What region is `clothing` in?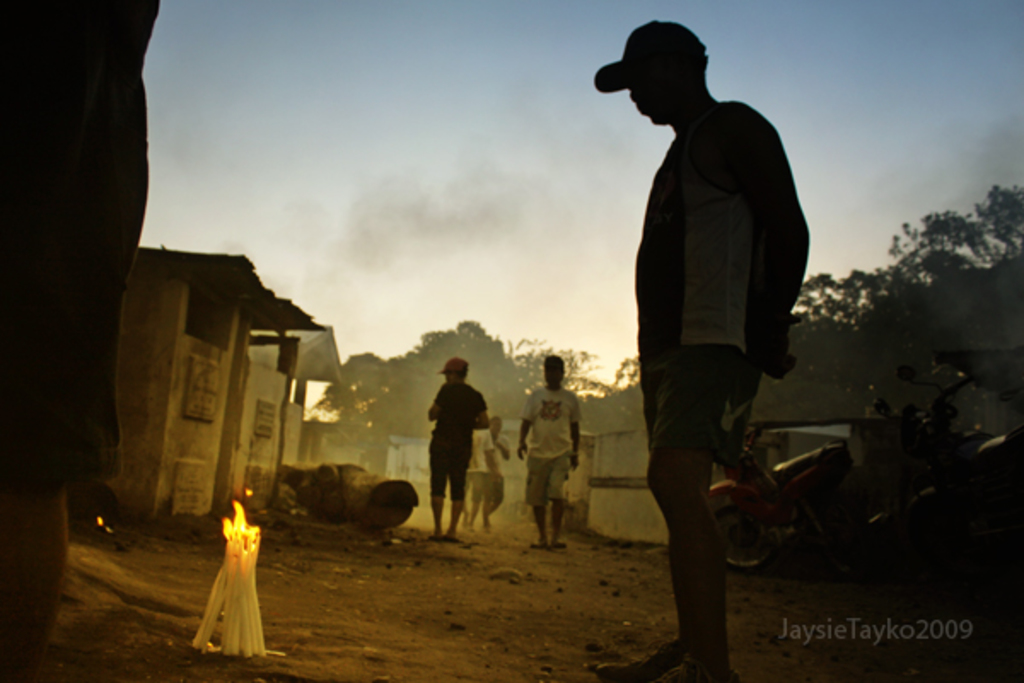
rect(10, 0, 159, 488).
